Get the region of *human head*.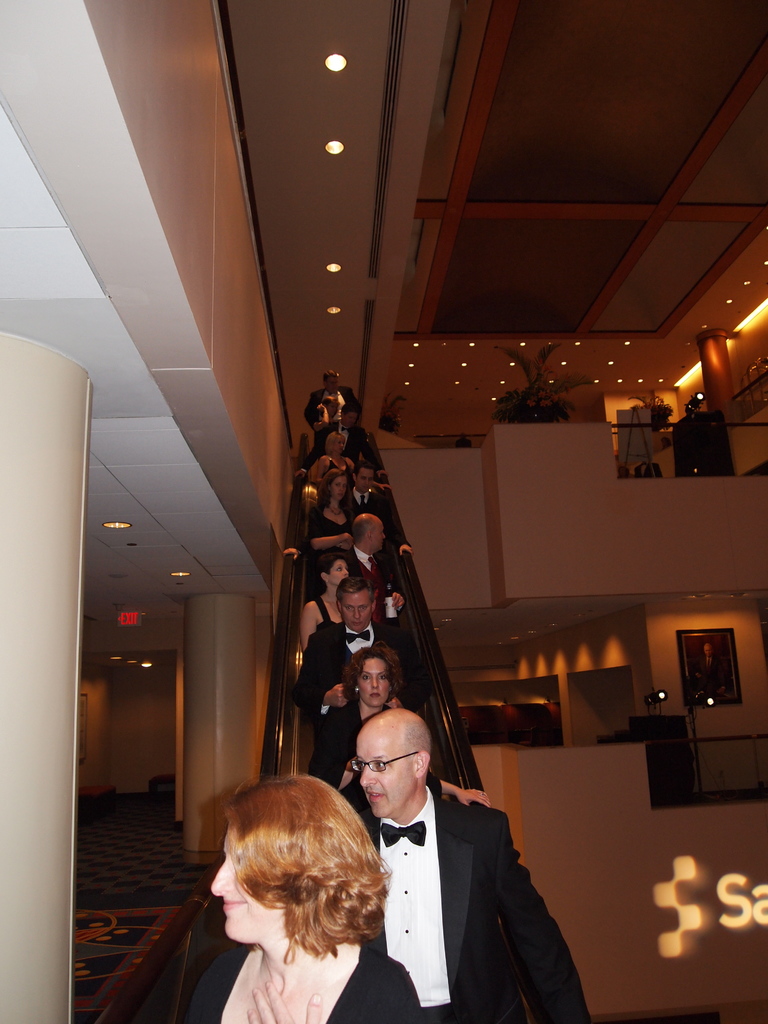
Rect(347, 724, 440, 813).
